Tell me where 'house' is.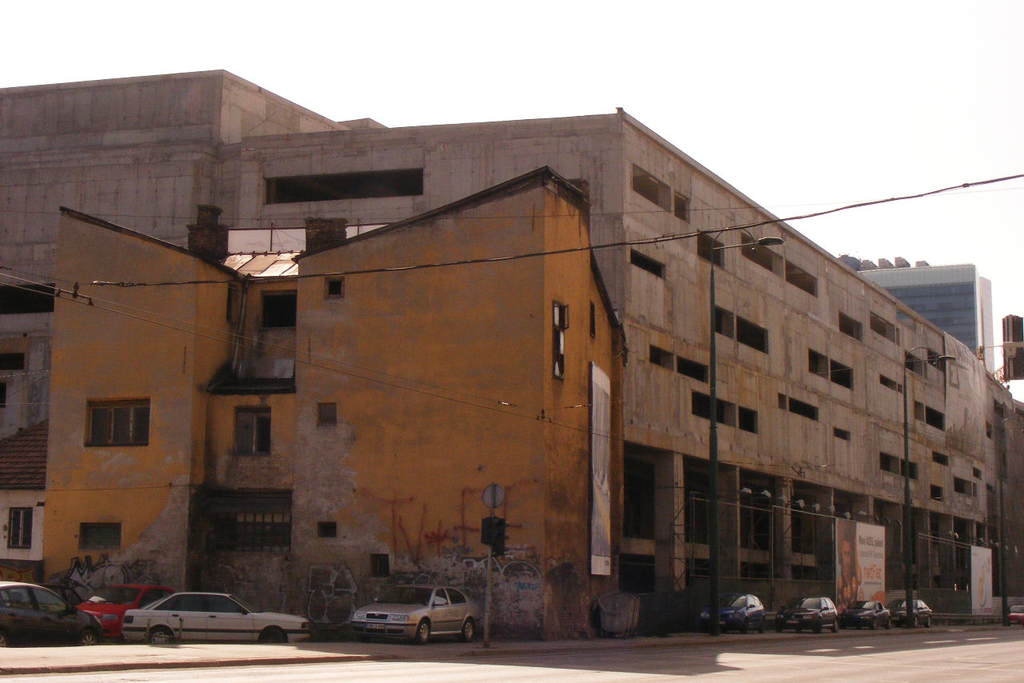
'house' is at [x1=993, y1=380, x2=1018, y2=613].
